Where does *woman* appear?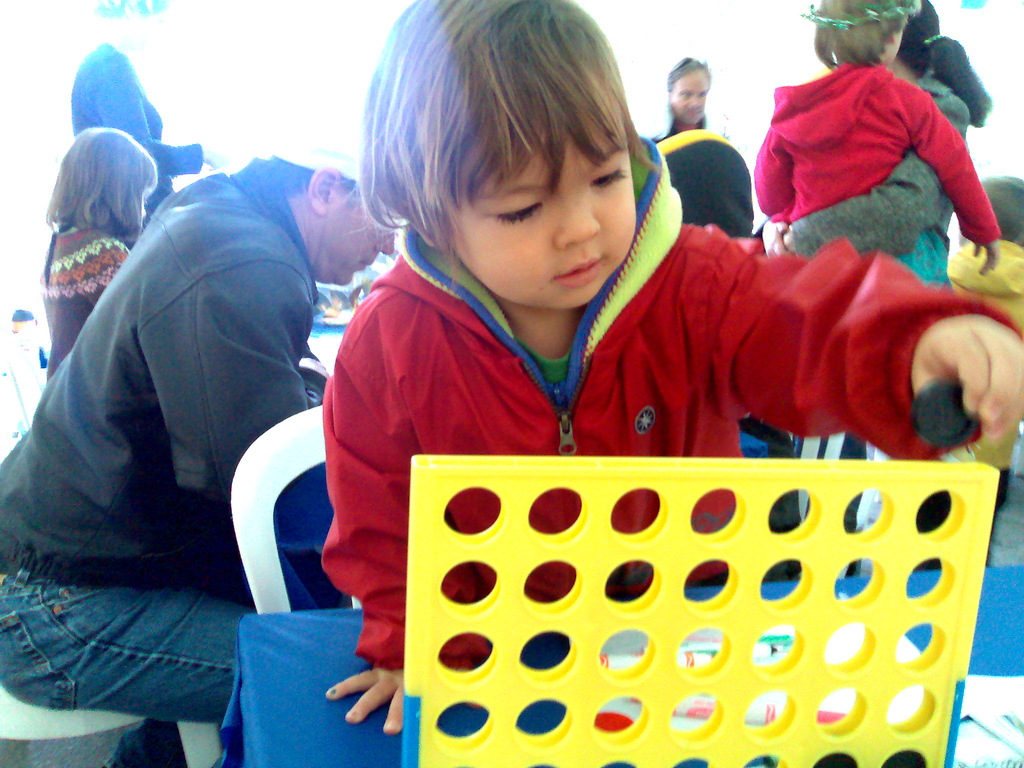
Appears at 759,0,989,581.
